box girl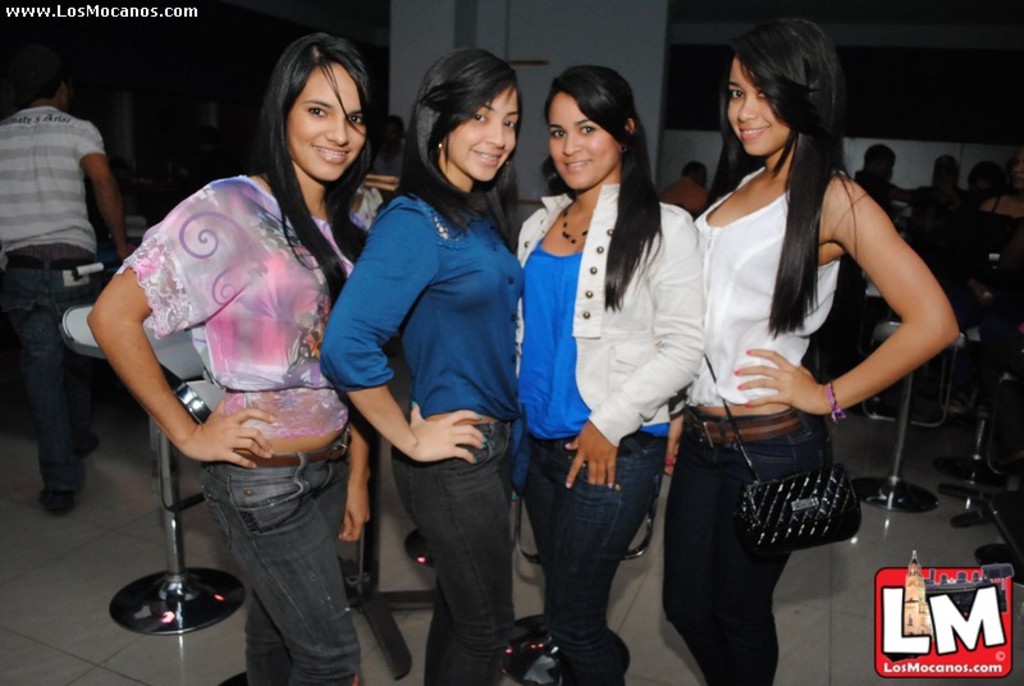
Rect(324, 46, 527, 685)
